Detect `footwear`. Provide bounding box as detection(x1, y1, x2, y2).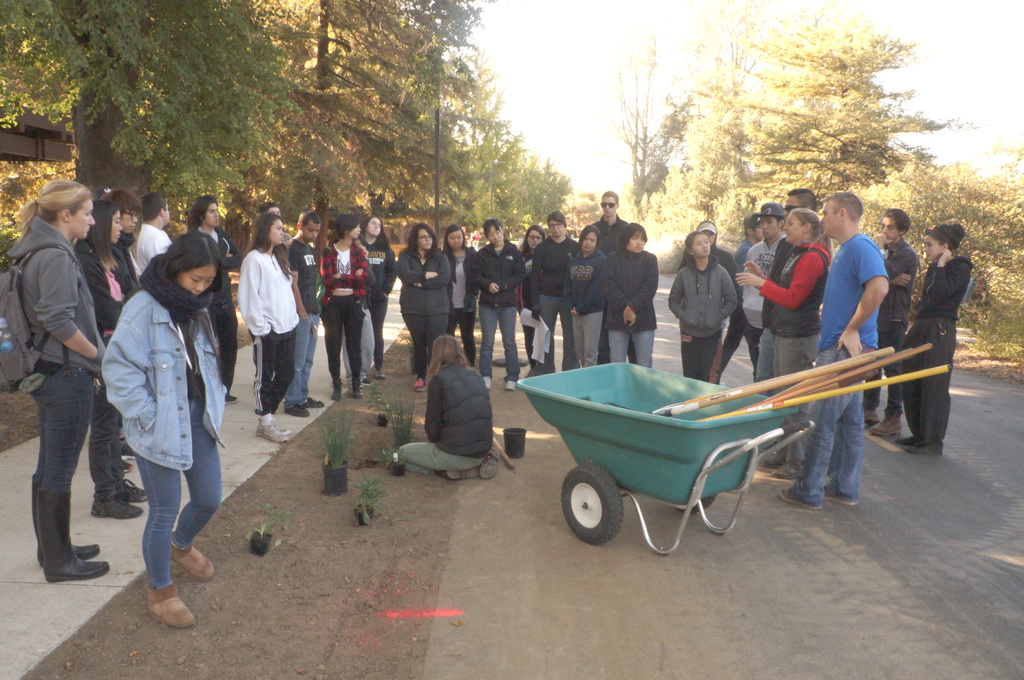
detection(770, 460, 804, 483).
